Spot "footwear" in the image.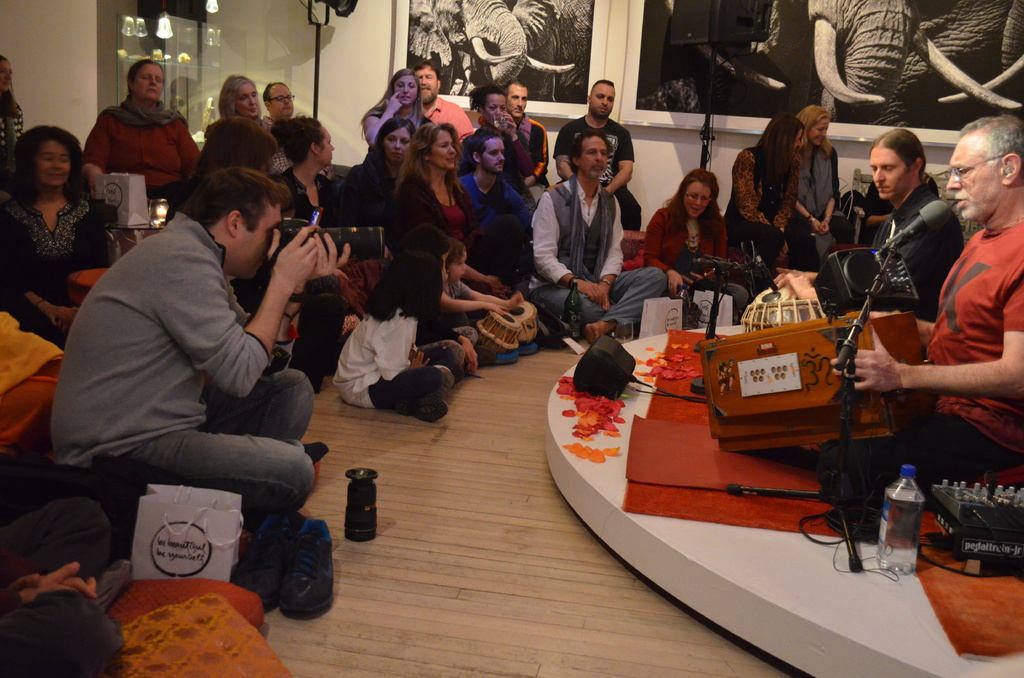
"footwear" found at [389,391,445,424].
